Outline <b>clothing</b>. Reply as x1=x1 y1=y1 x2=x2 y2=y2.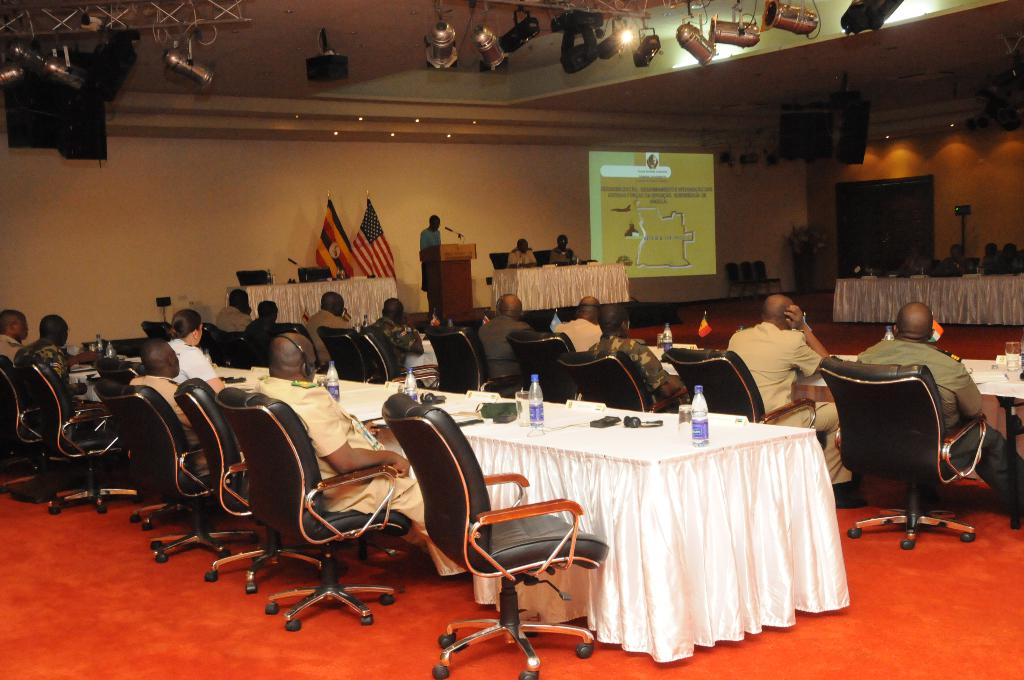
x1=257 y1=371 x2=470 y2=587.
